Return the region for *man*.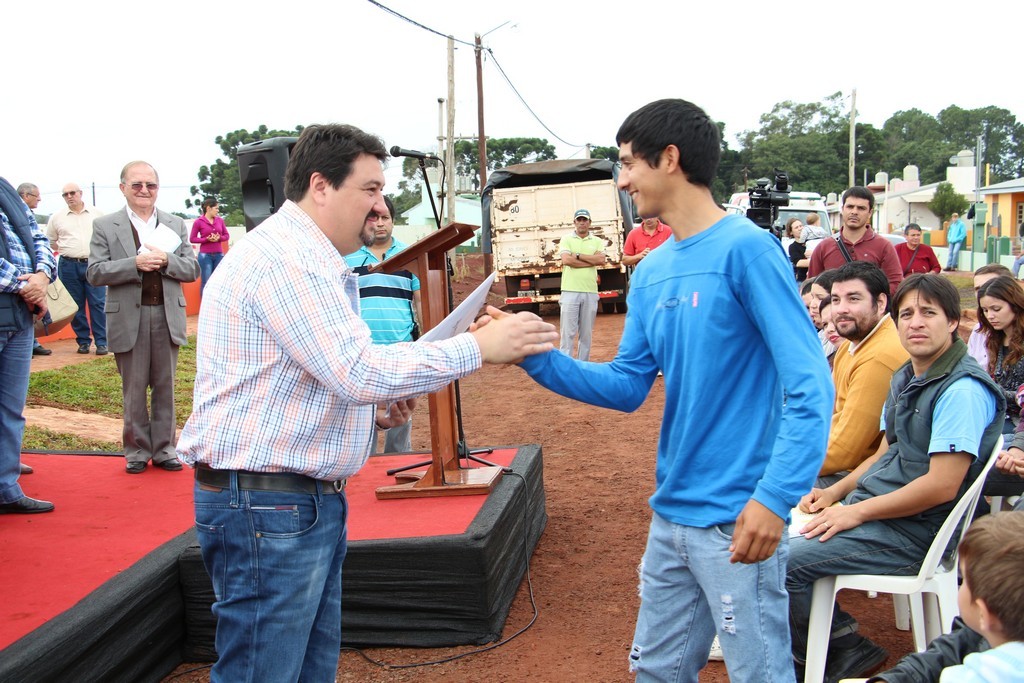
(left=849, top=507, right=1023, bottom=682).
